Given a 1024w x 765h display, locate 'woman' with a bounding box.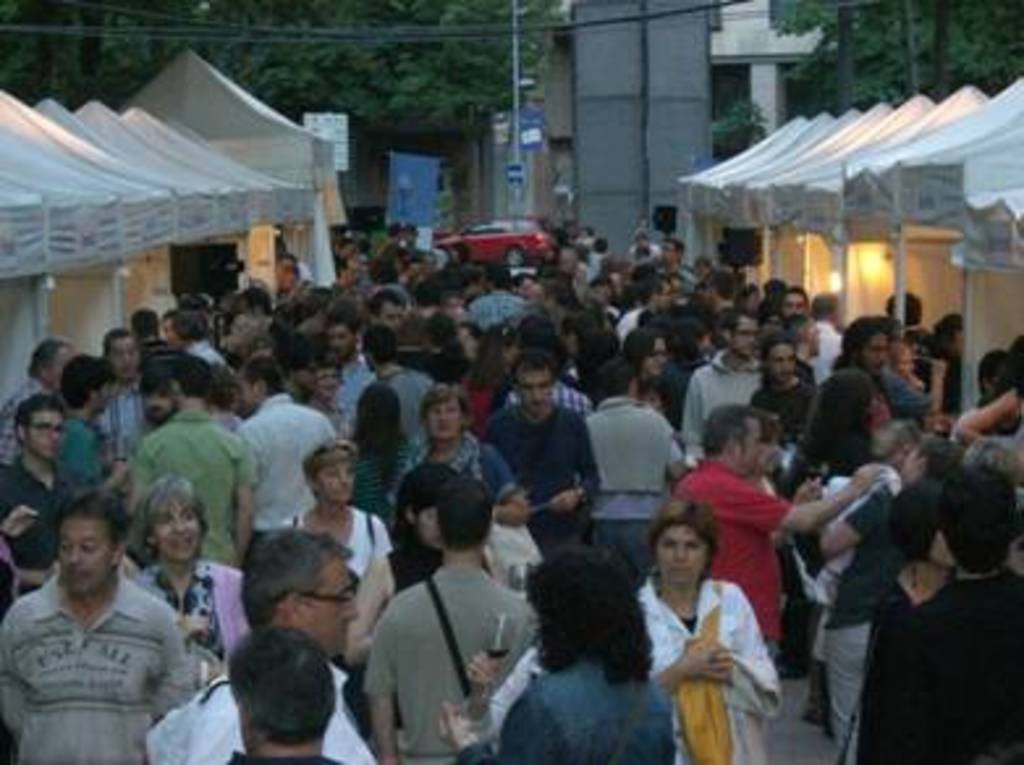
Located: <box>953,338,1021,487</box>.
